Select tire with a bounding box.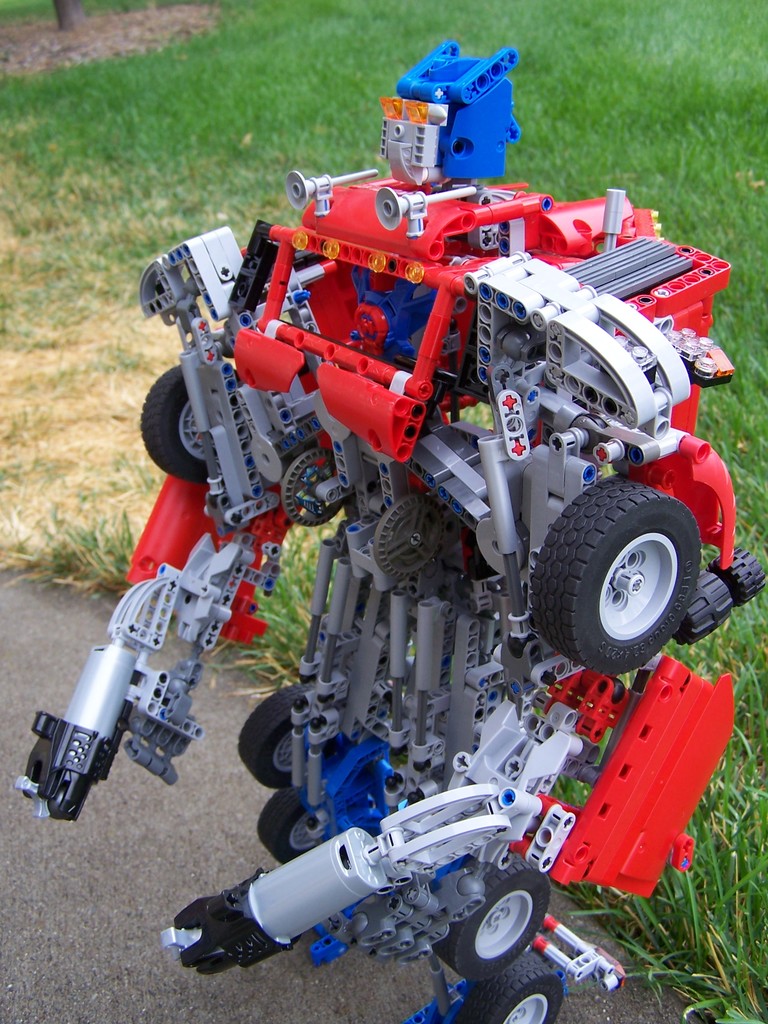
(241,687,319,790).
